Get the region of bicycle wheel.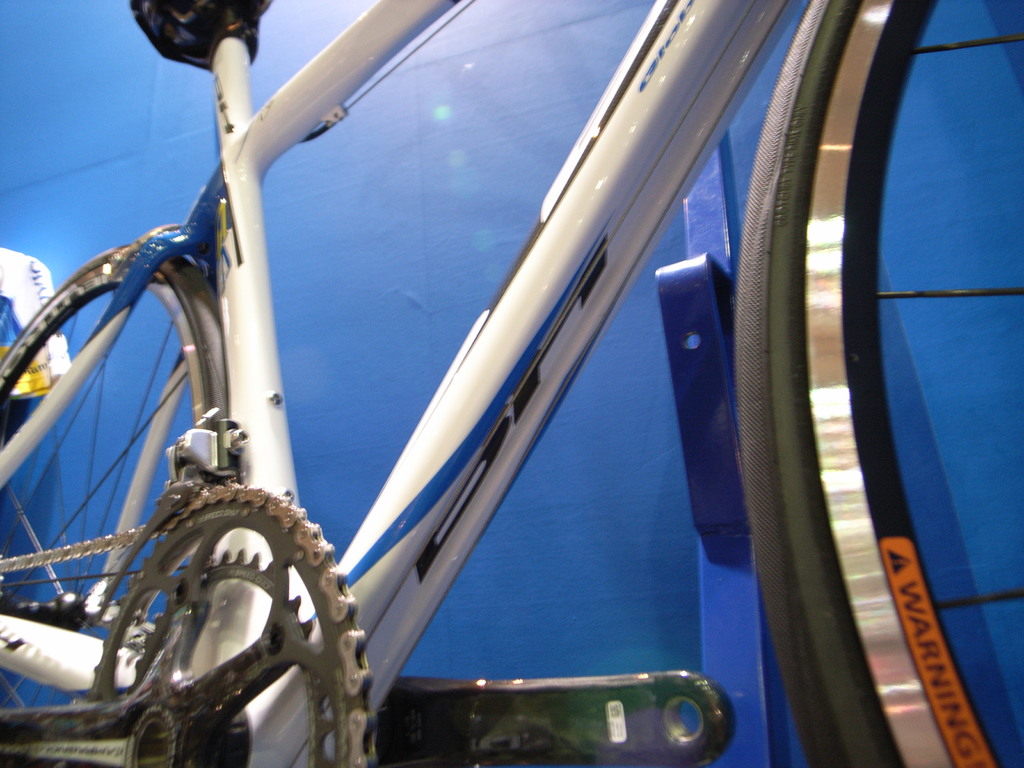
{"left": 739, "top": 0, "right": 1023, "bottom": 767}.
